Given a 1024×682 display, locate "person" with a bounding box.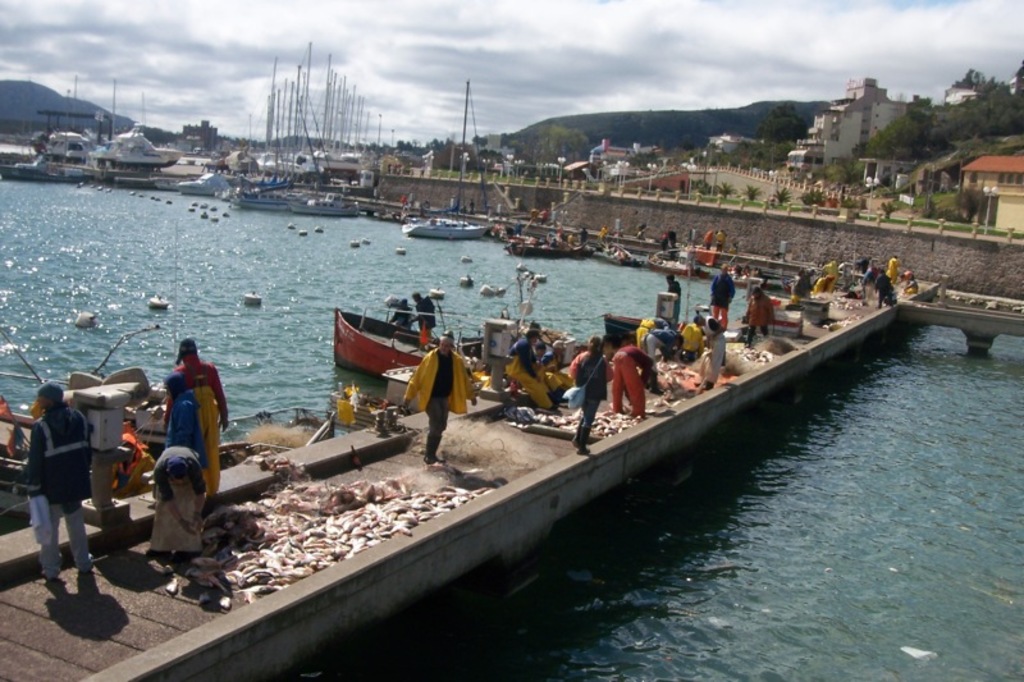
Located: crop(170, 333, 228, 495).
